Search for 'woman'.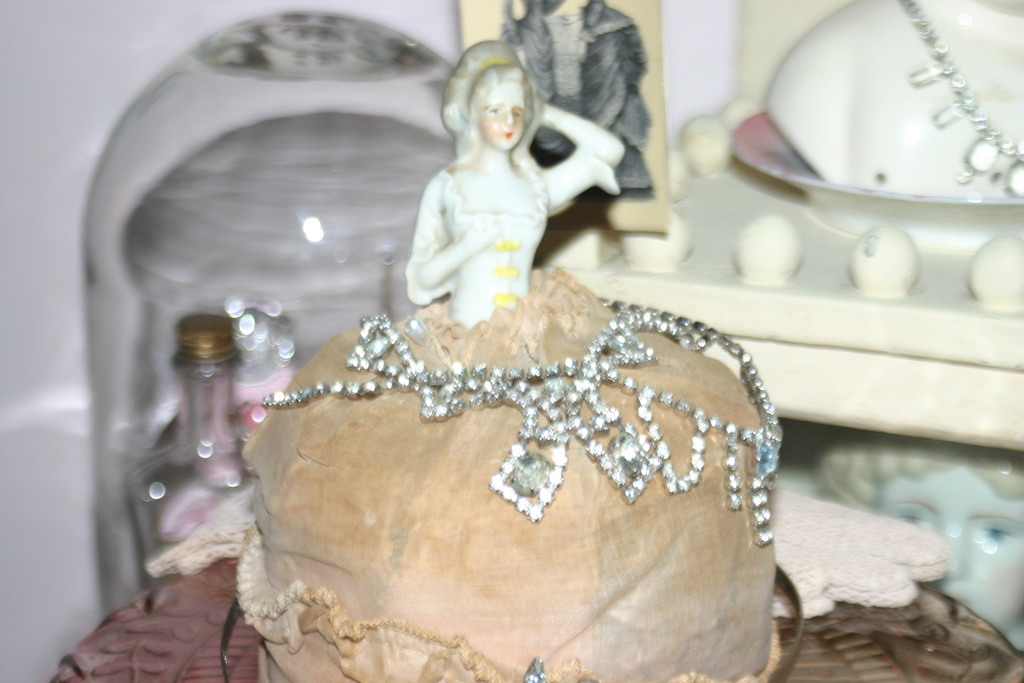
Found at Rect(405, 47, 588, 328).
